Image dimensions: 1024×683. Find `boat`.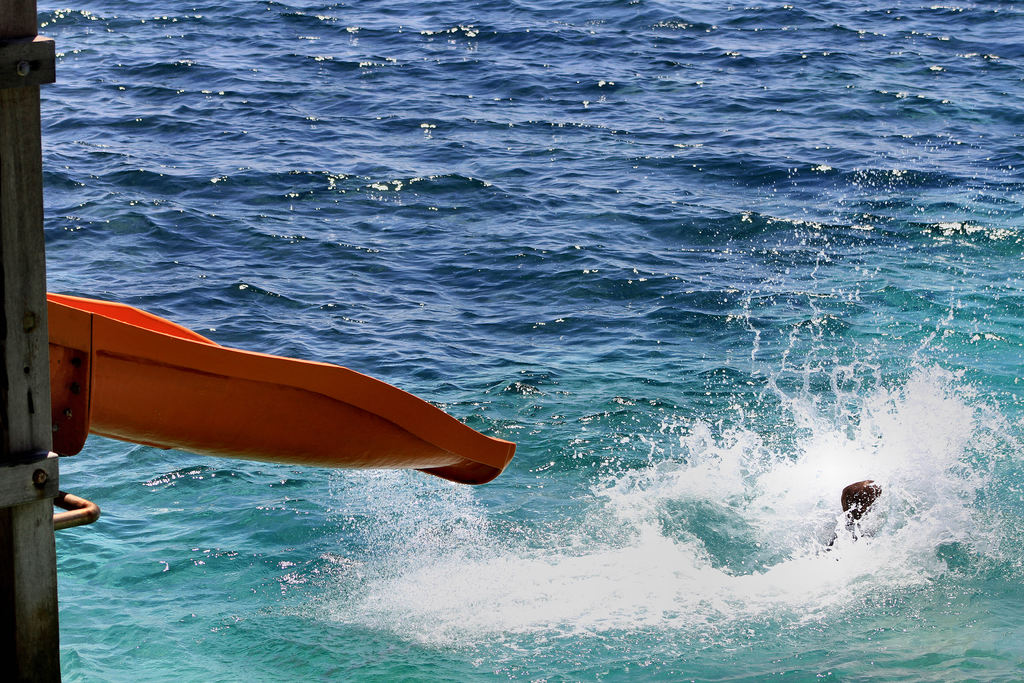
box=[43, 286, 515, 482].
